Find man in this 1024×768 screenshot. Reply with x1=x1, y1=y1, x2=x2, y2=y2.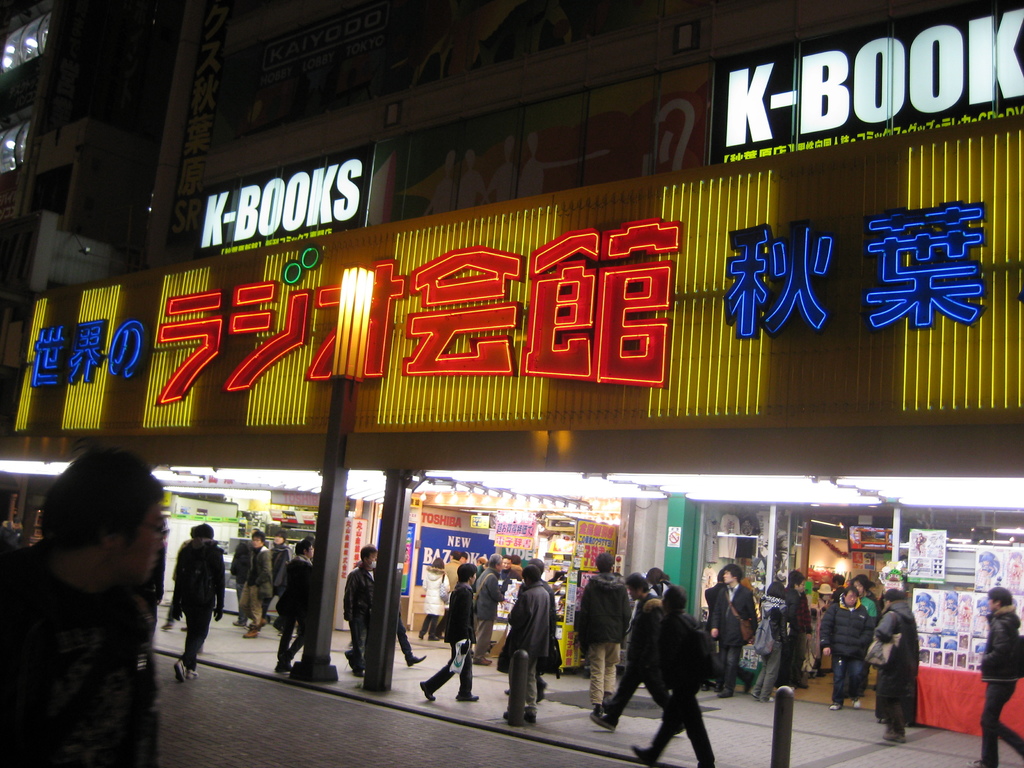
x1=9, y1=442, x2=186, y2=764.
